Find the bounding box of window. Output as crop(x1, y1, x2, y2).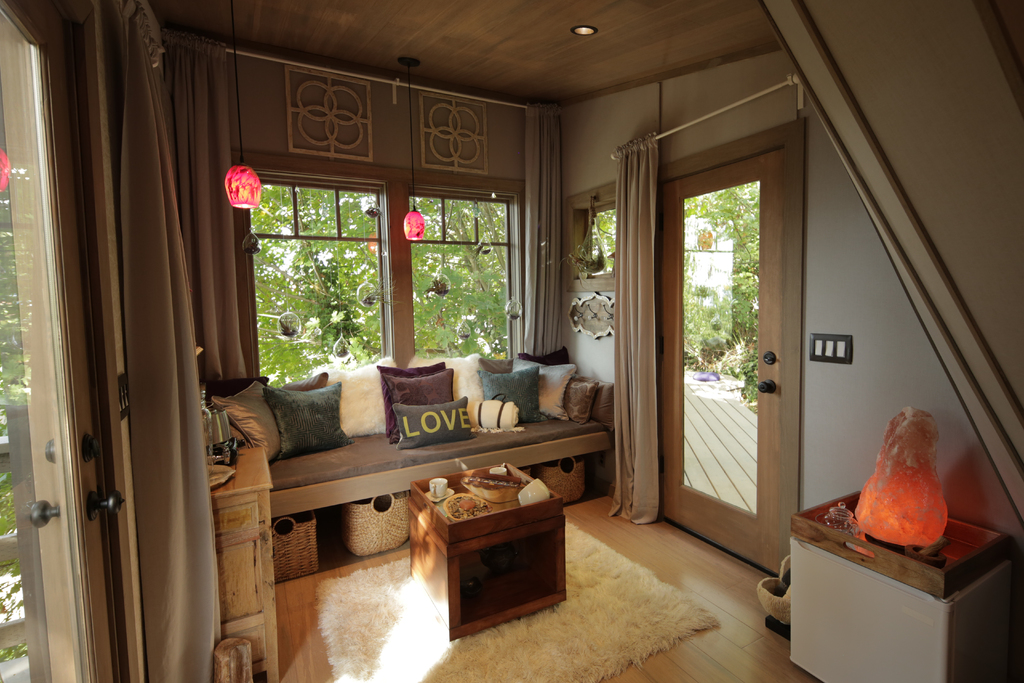
crop(577, 203, 624, 278).
